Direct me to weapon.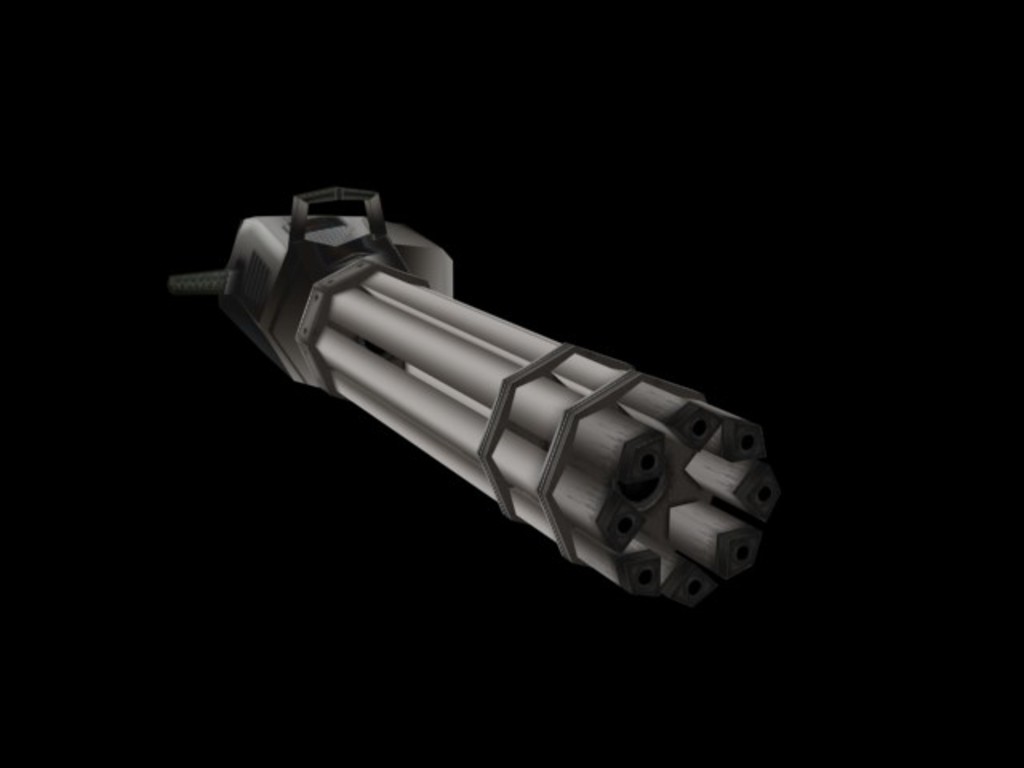
Direction: x1=174 y1=189 x2=773 y2=614.
